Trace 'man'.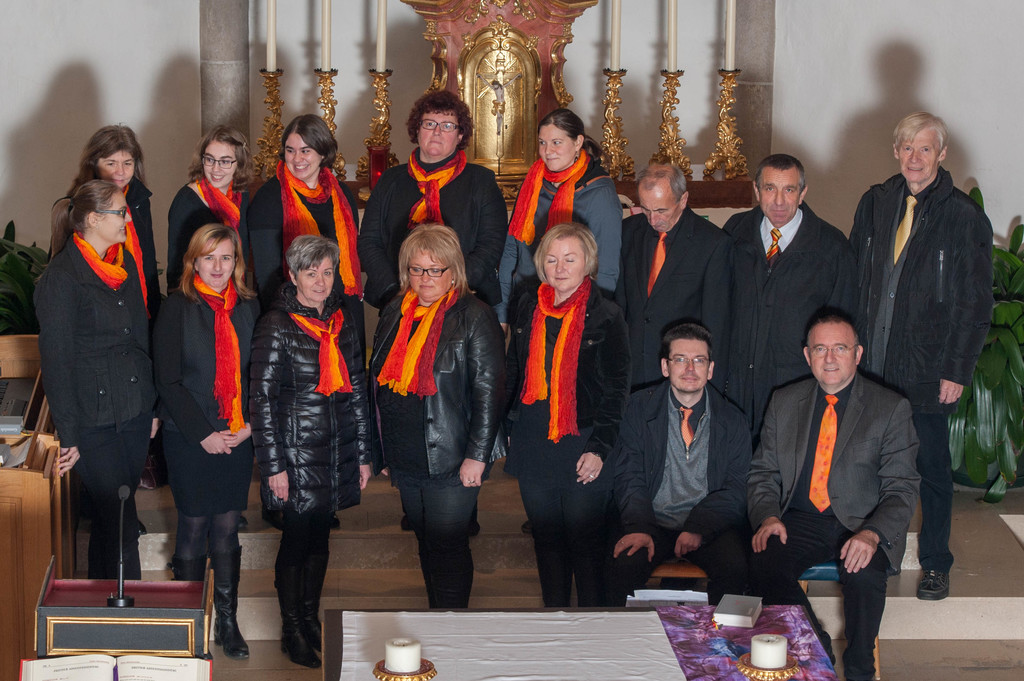
Traced to 840,104,1002,600.
